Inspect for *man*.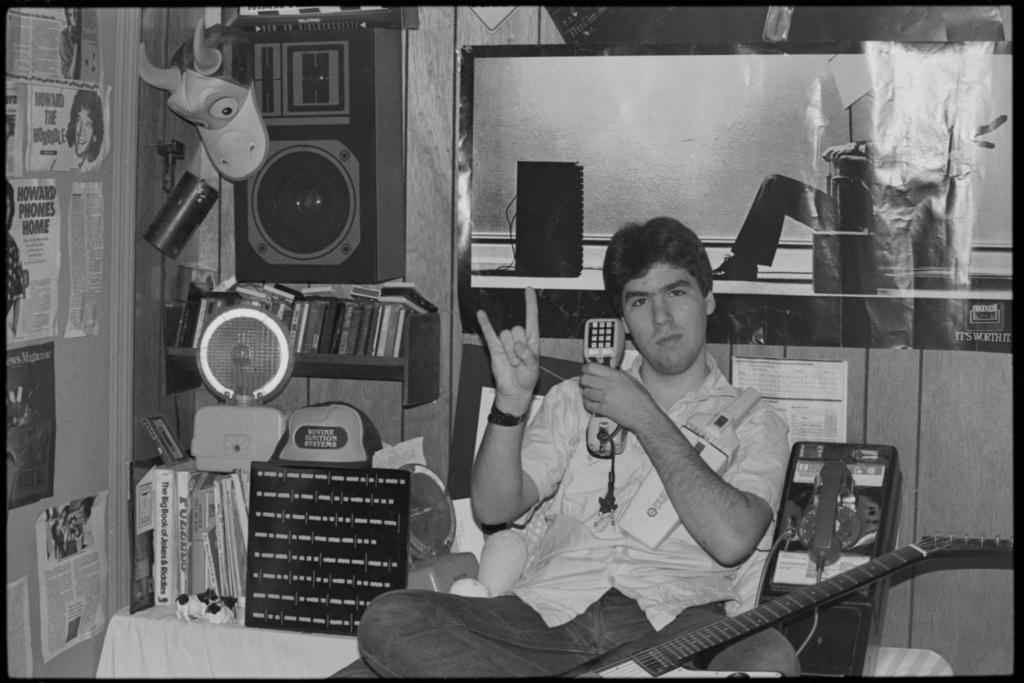
Inspection: left=52, top=88, right=109, bottom=175.
